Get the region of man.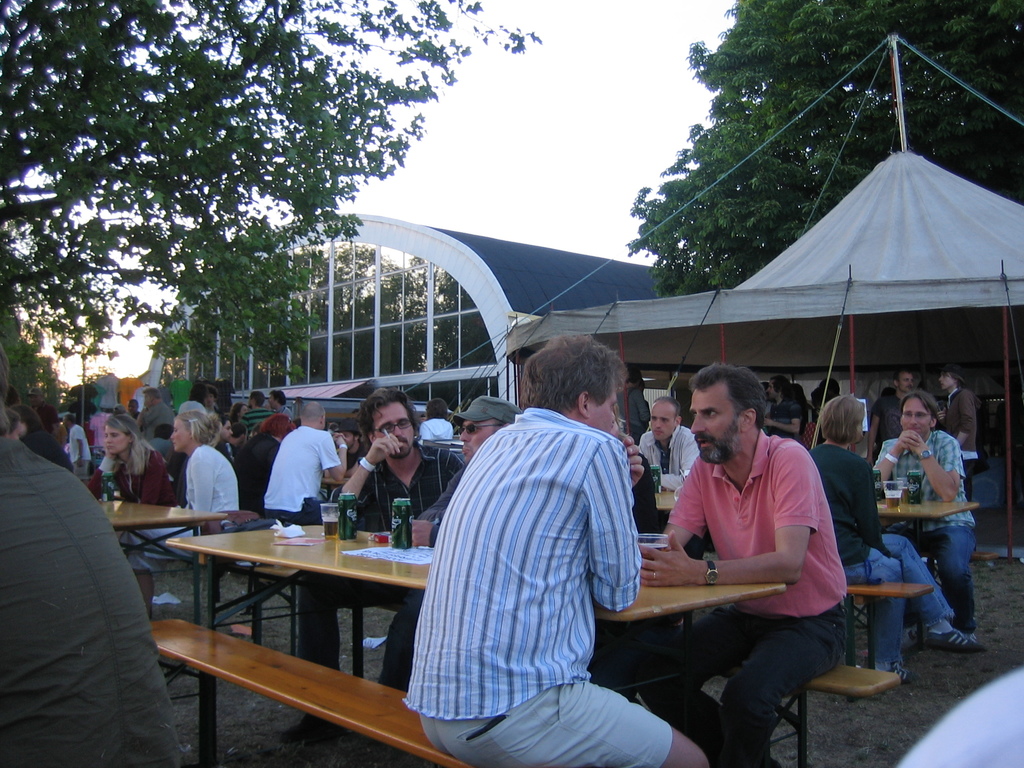
bbox(266, 397, 344, 524).
